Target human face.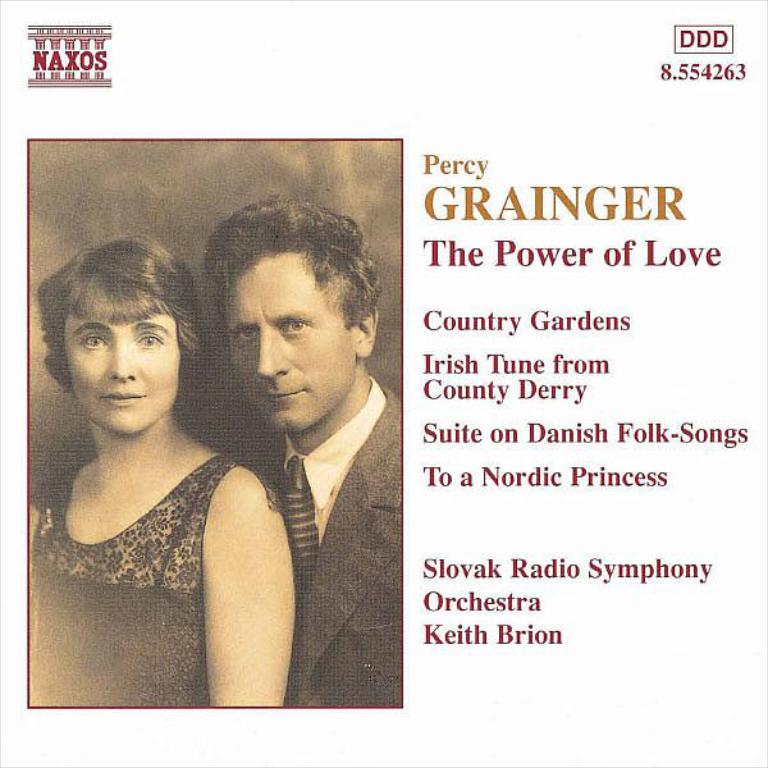
Target region: bbox(64, 310, 182, 433).
